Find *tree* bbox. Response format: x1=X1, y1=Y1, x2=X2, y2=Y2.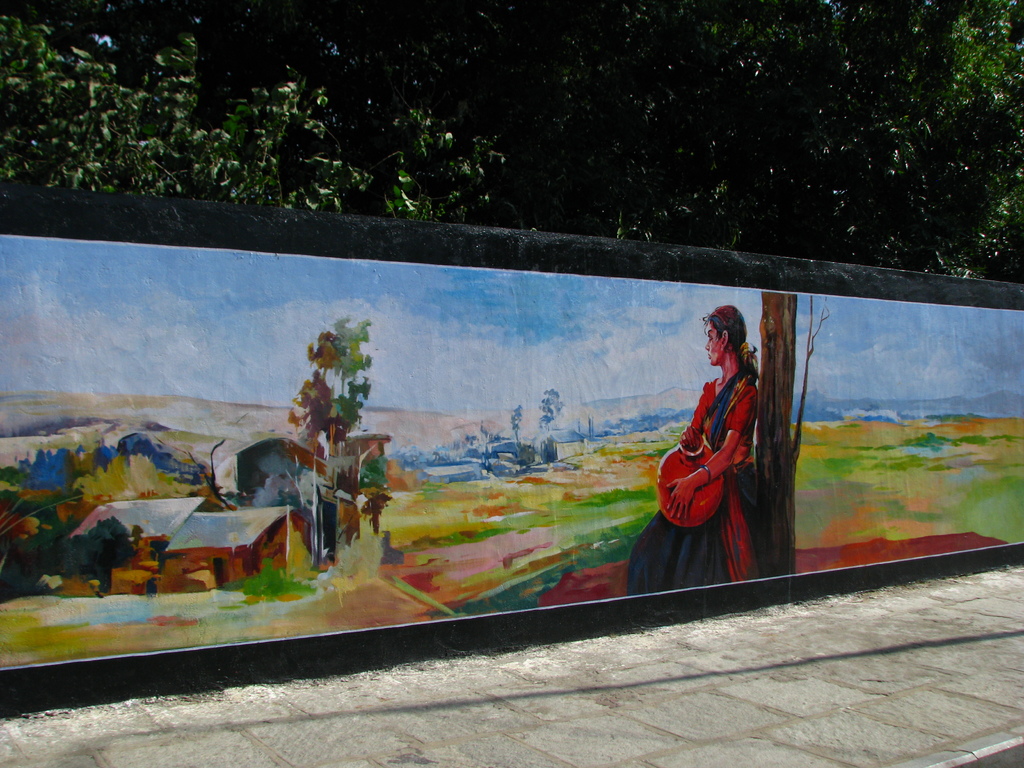
x1=540, y1=435, x2=556, y2=467.
